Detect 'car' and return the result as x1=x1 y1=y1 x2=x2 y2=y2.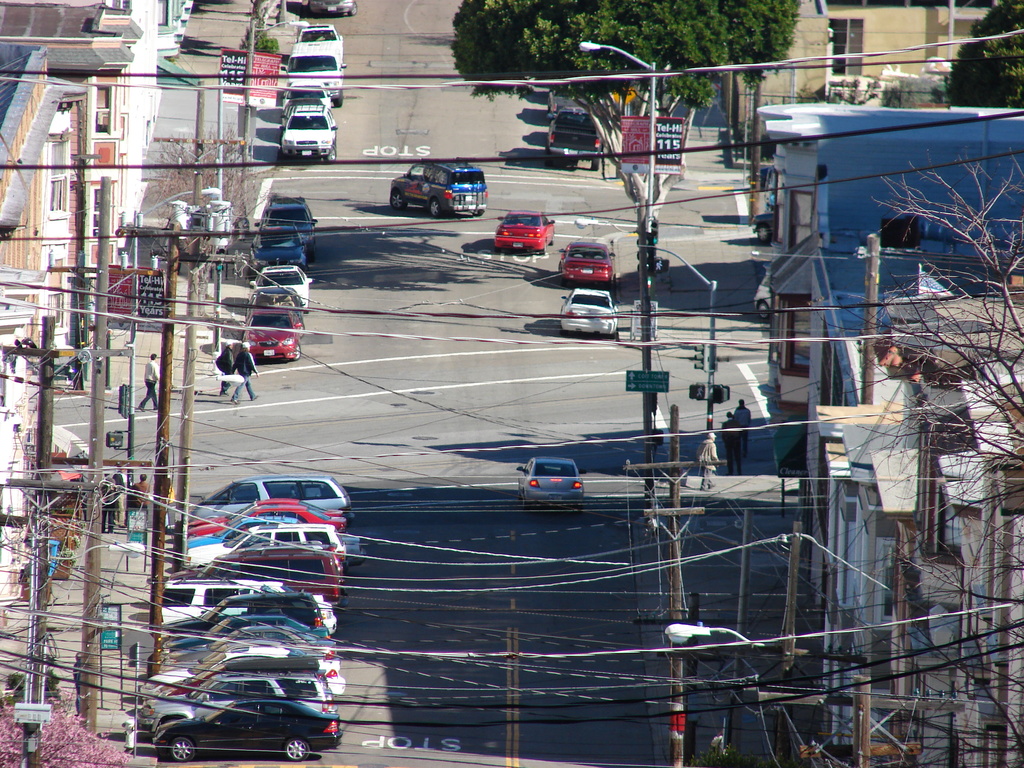
x1=297 y1=21 x2=344 y2=42.
